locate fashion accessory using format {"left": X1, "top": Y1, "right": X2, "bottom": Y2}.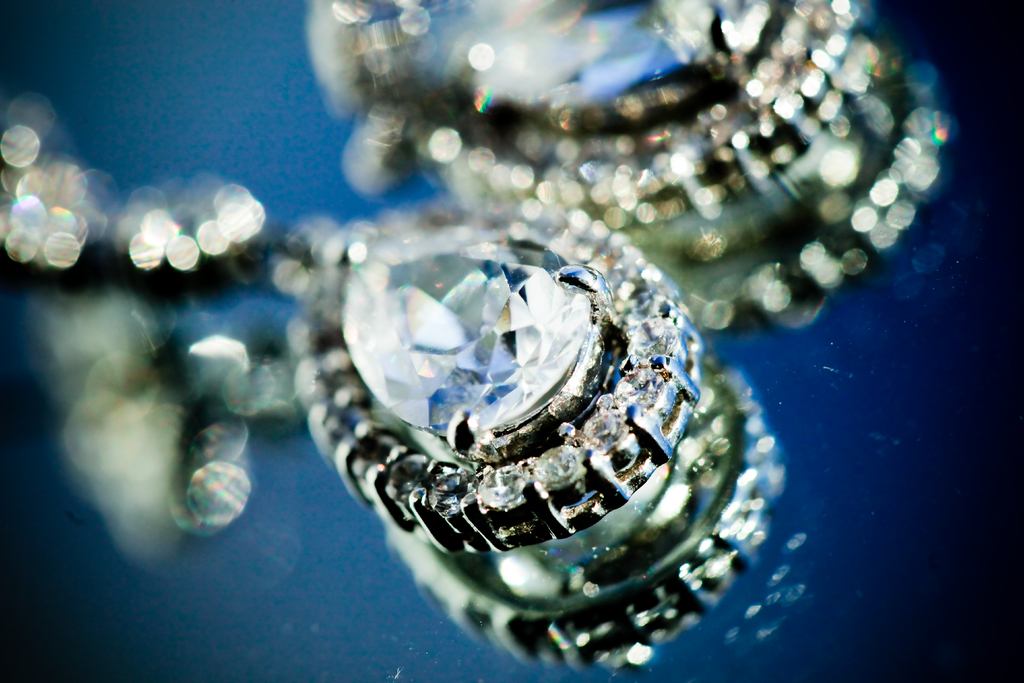
{"left": 0, "top": 0, "right": 957, "bottom": 675}.
